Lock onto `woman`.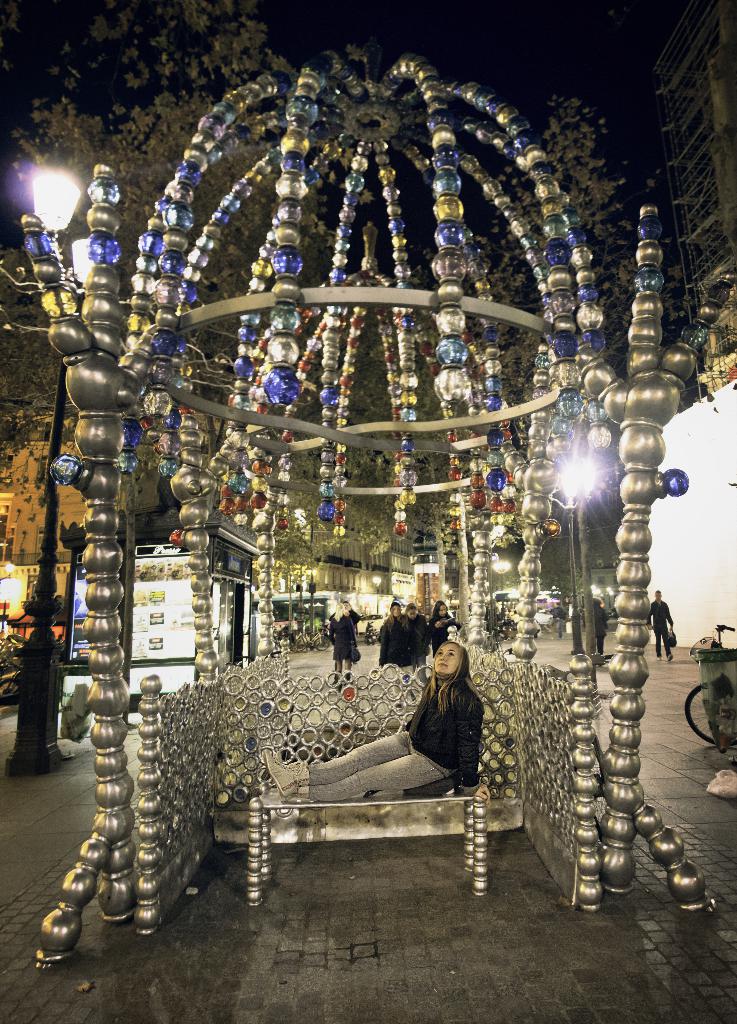
Locked: [426, 601, 463, 660].
